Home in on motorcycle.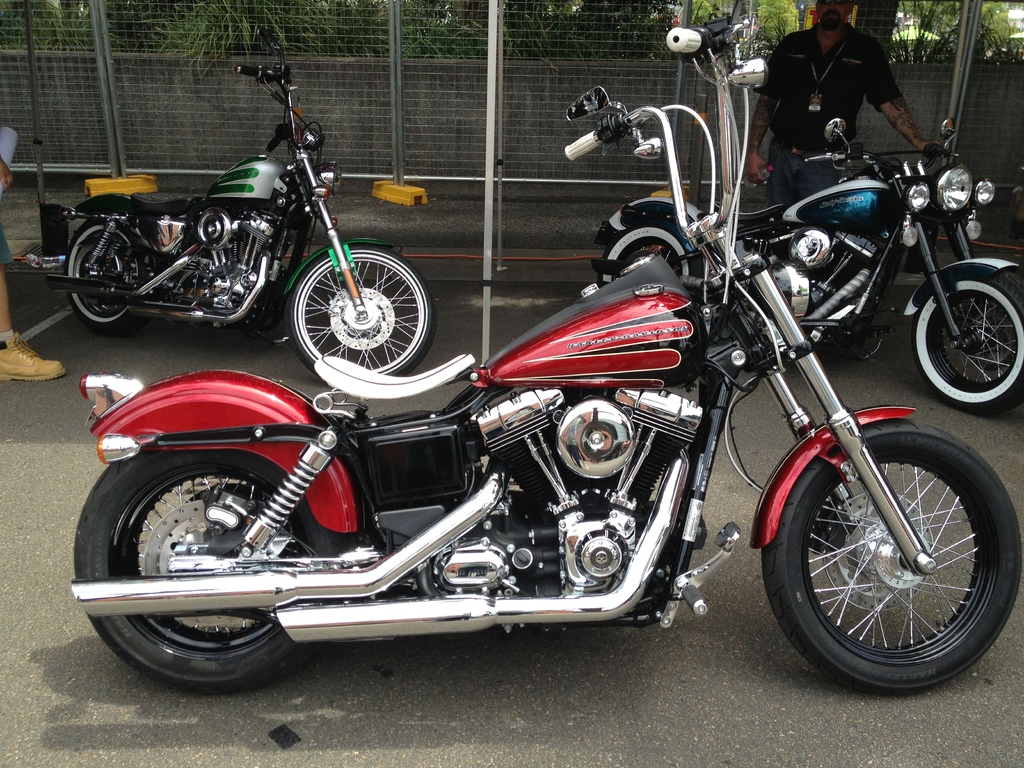
Homed in at crop(4, 39, 432, 375).
